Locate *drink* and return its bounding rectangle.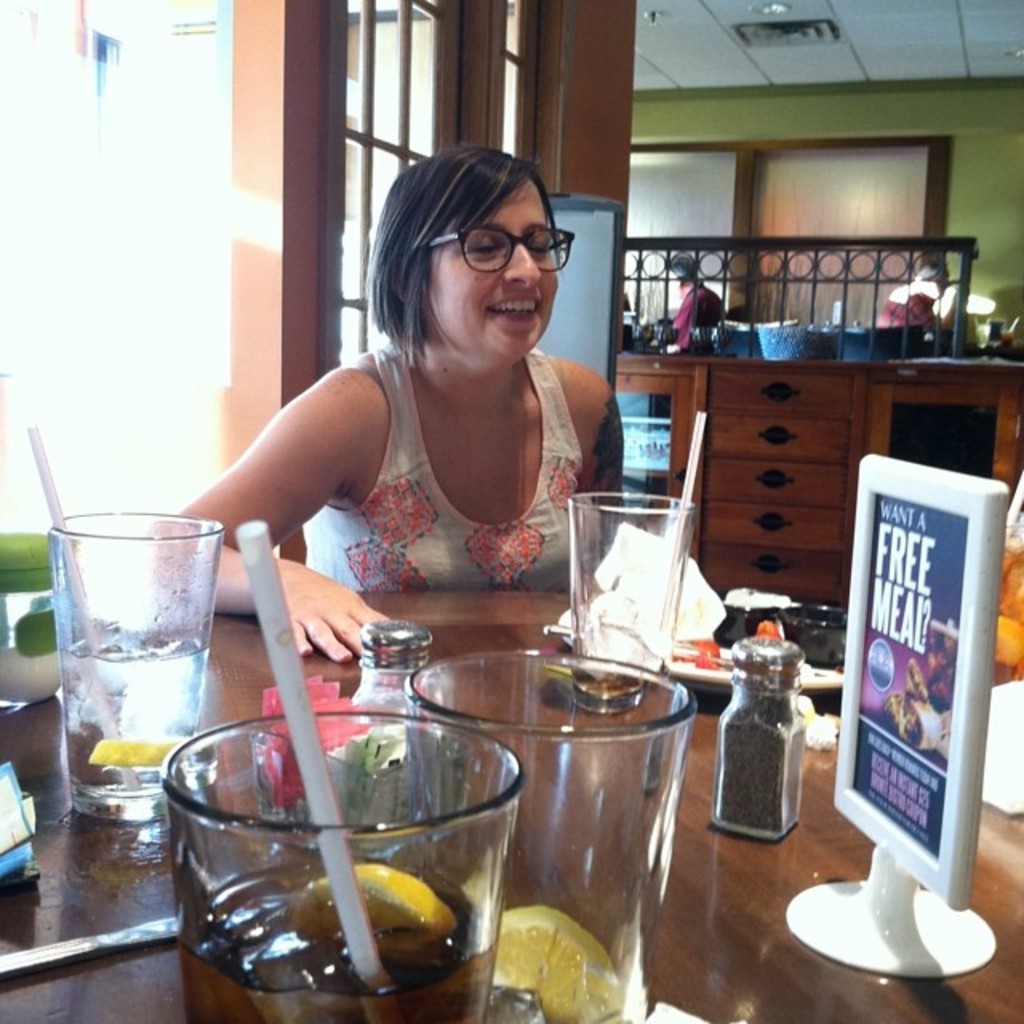
bbox=(54, 630, 210, 792).
